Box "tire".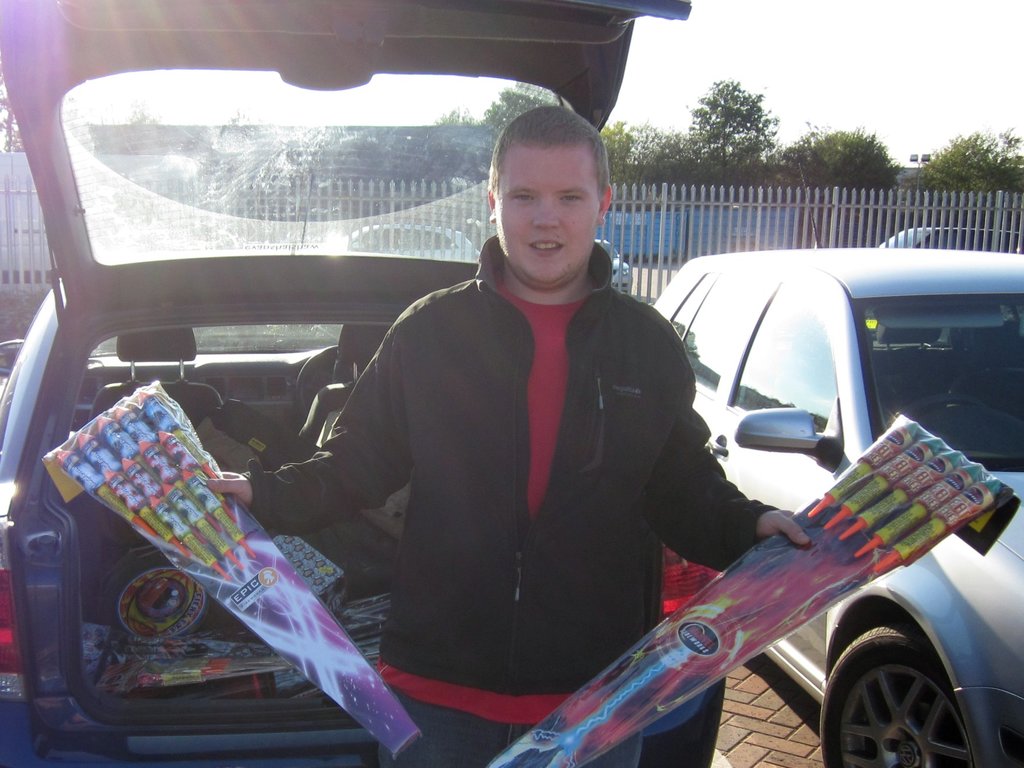
bbox(642, 679, 724, 767).
